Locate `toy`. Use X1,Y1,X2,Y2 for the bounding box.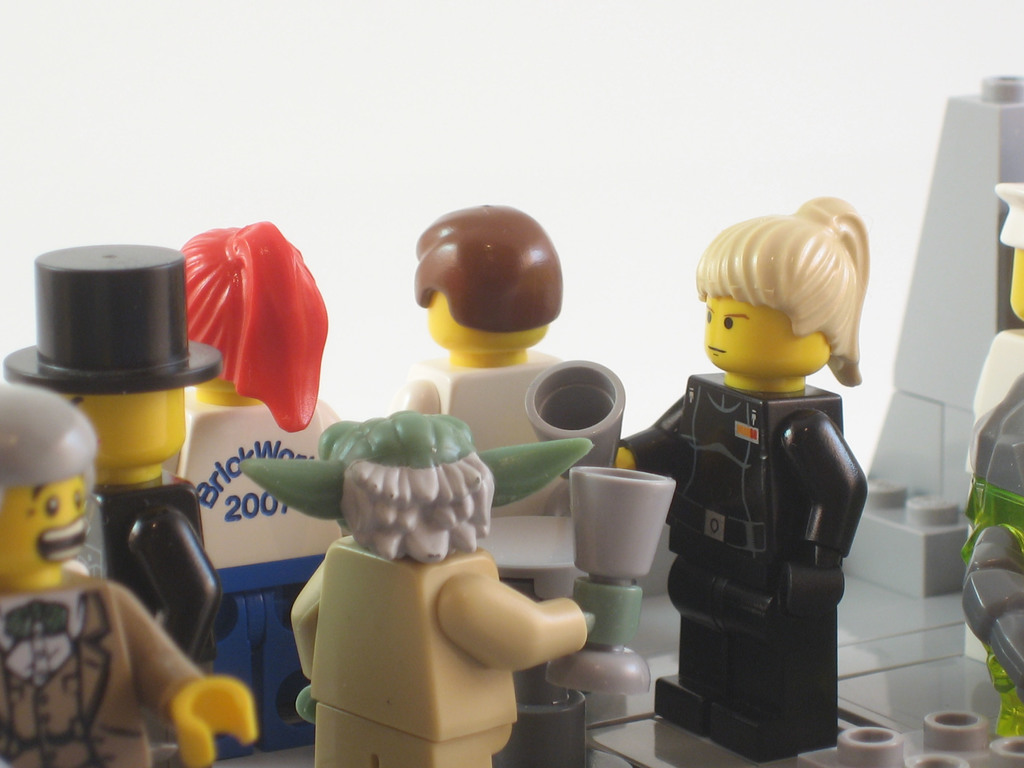
465,361,678,697.
